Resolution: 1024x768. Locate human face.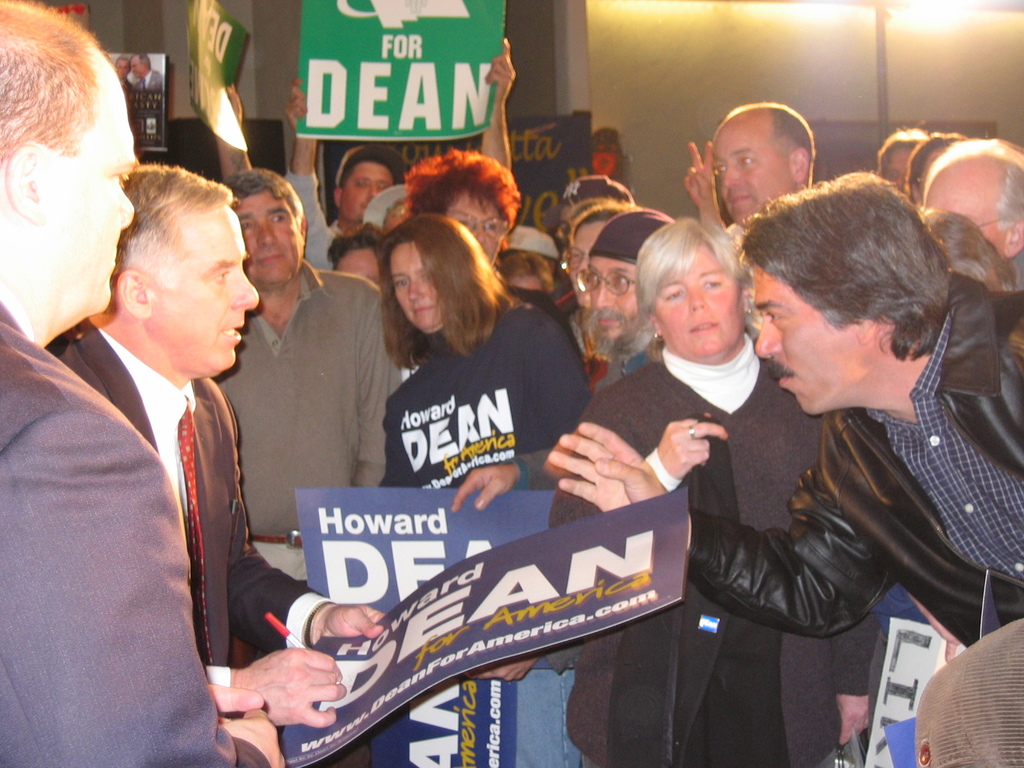
[x1=440, y1=196, x2=506, y2=264].
